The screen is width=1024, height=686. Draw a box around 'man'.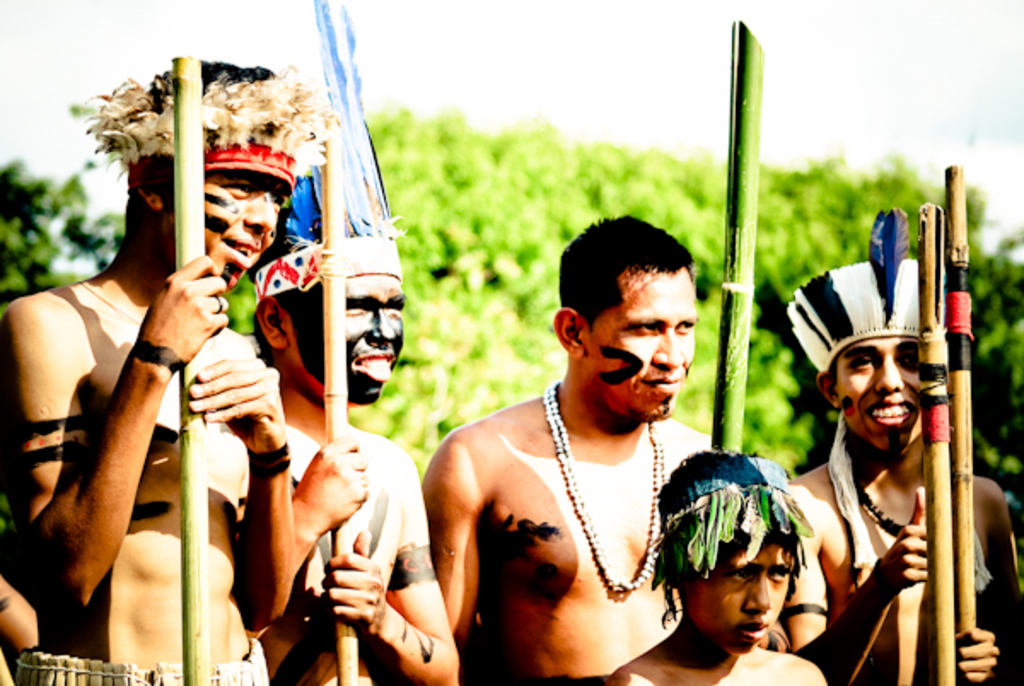
(left=237, top=130, right=468, bottom=684).
